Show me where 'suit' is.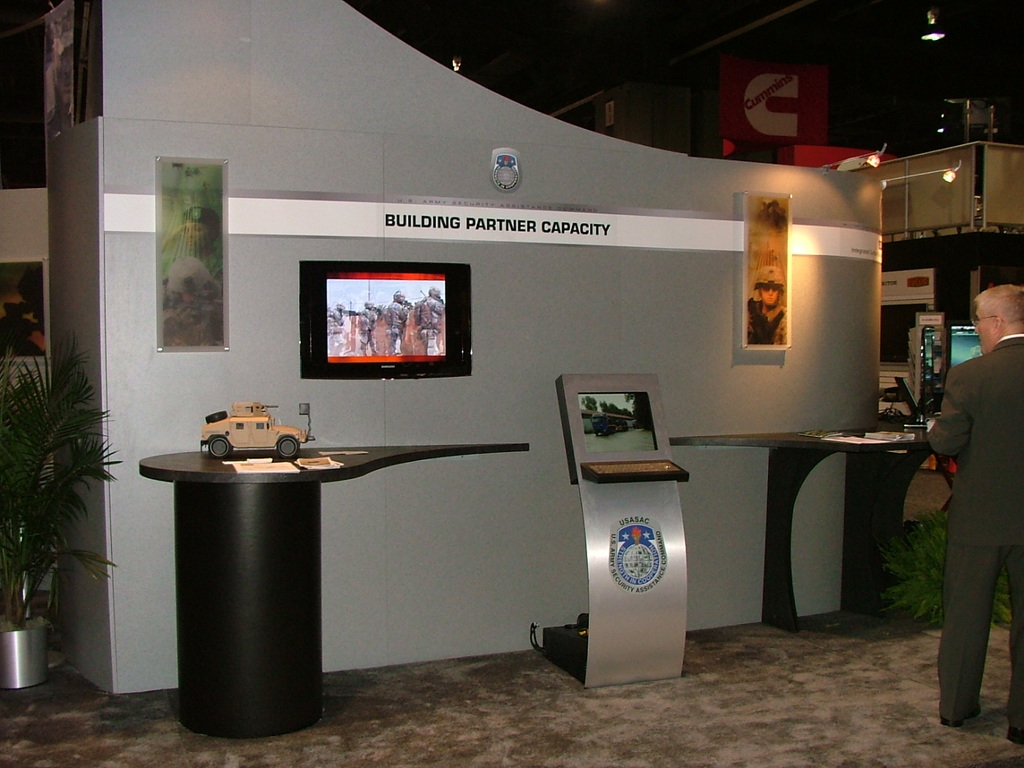
'suit' is at rect(919, 306, 1023, 729).
